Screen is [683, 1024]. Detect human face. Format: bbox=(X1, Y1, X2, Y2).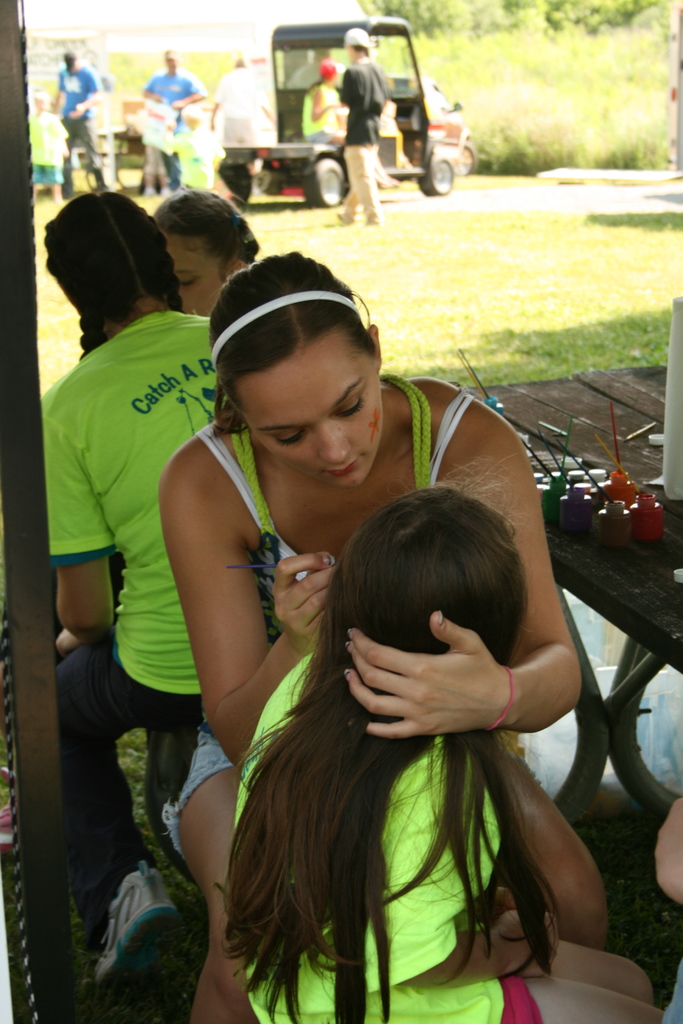
bbox=(163, 228, 222, 321).
